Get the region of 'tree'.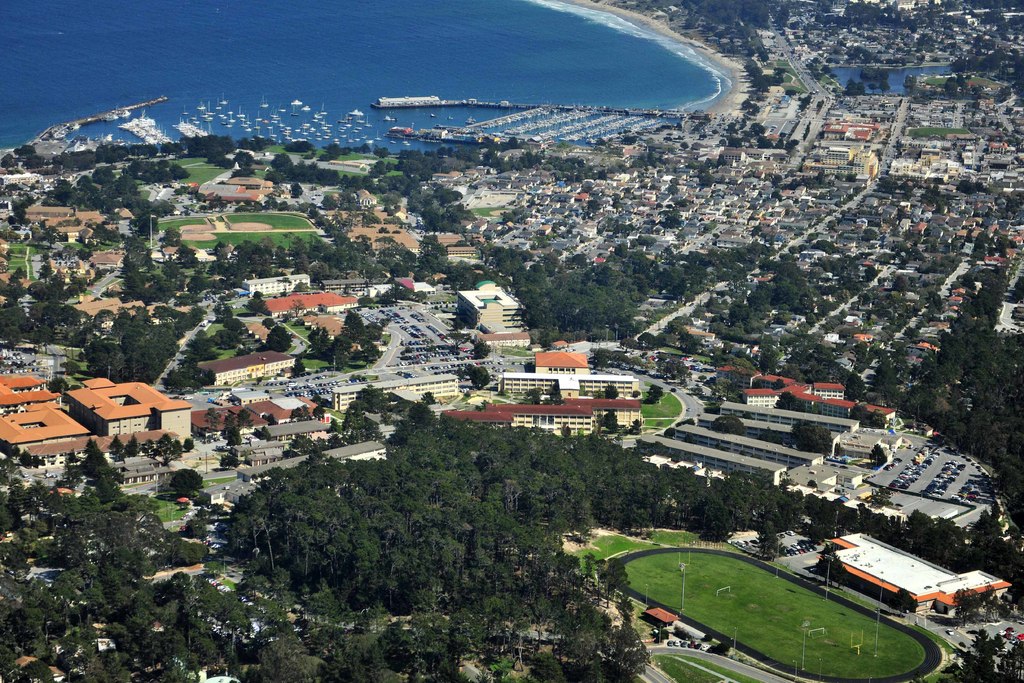
box=[235, 404, 252, 436].
